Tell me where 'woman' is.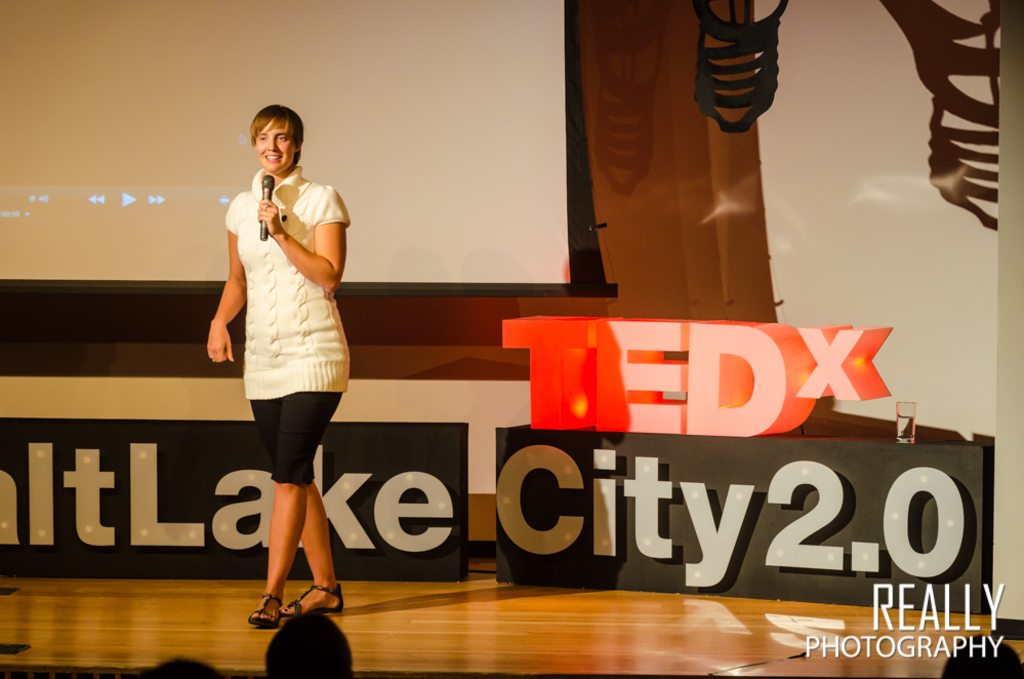
'woman' is at <region>200, 94, 349, 637</region>.
